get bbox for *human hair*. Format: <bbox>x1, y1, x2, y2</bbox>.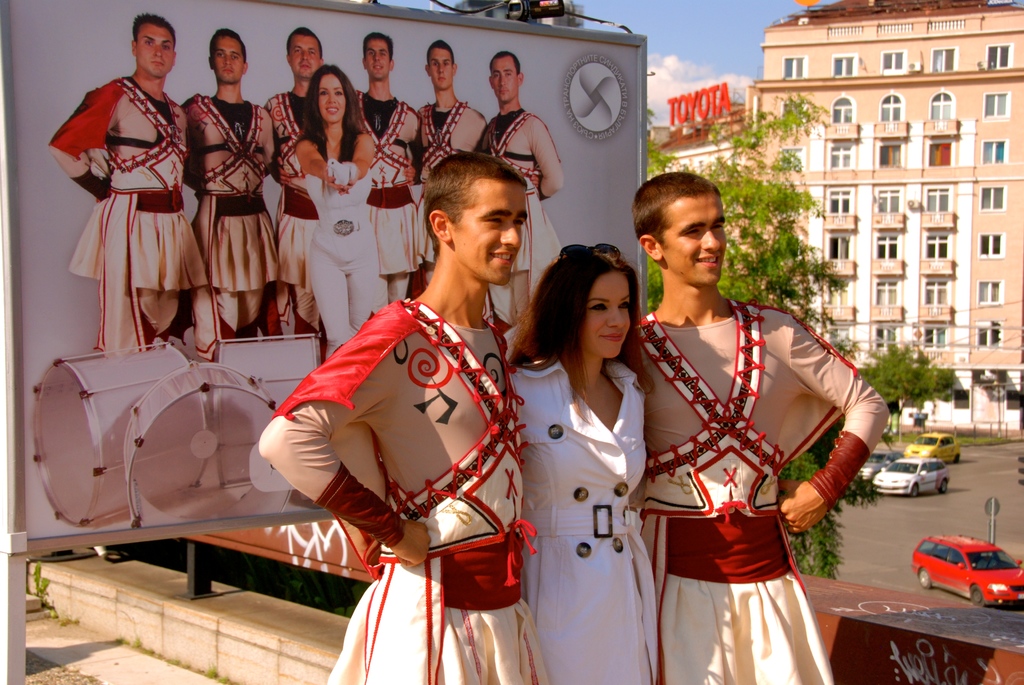
<bbox>433, 42, 454, 59</bbox>.
